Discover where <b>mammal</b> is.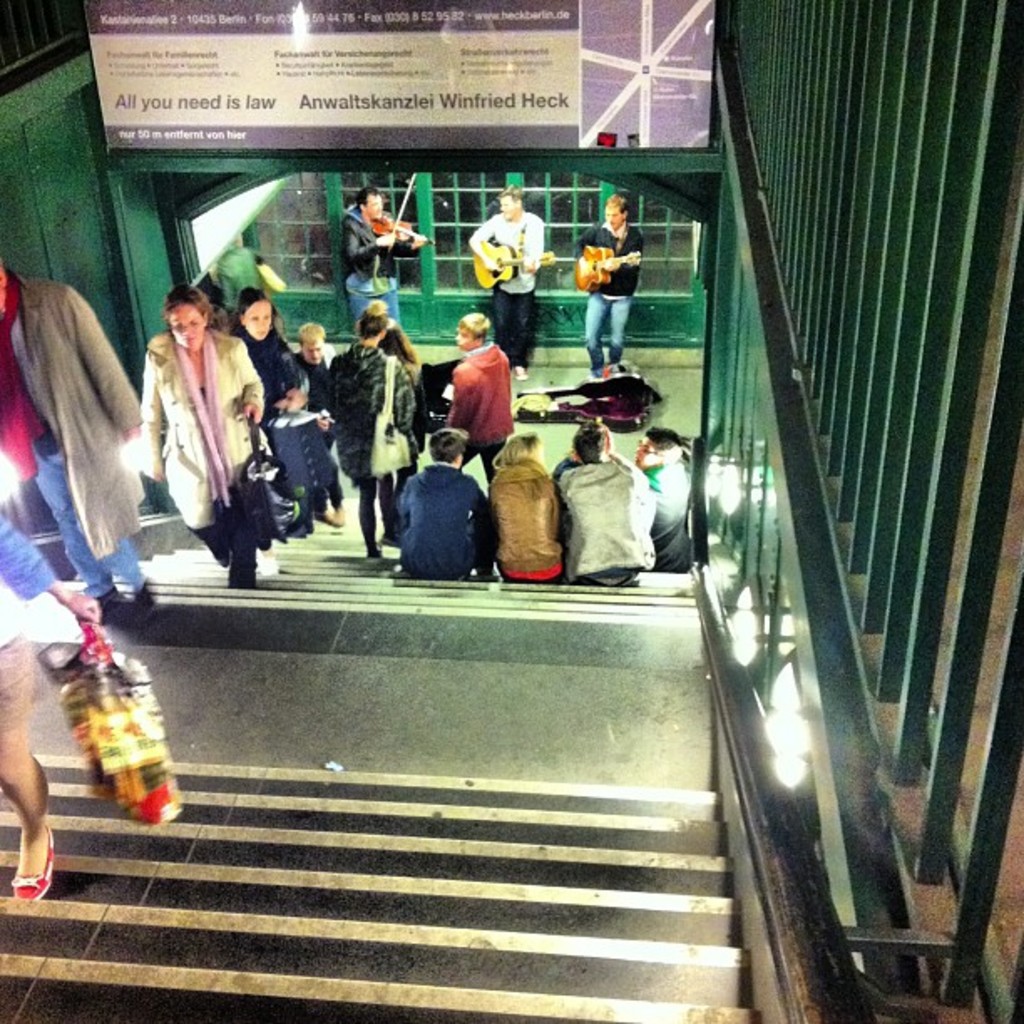
Discovered at [631,427,706,574].
